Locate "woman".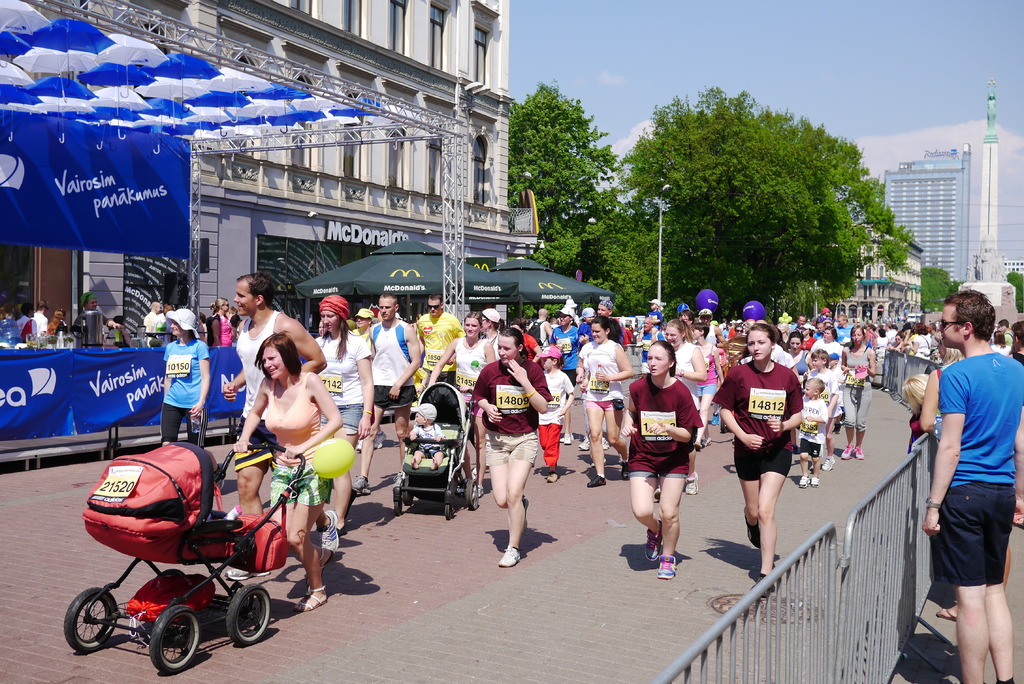
Bounding box: x1=200 y1=297 x2=236 y2=352.
